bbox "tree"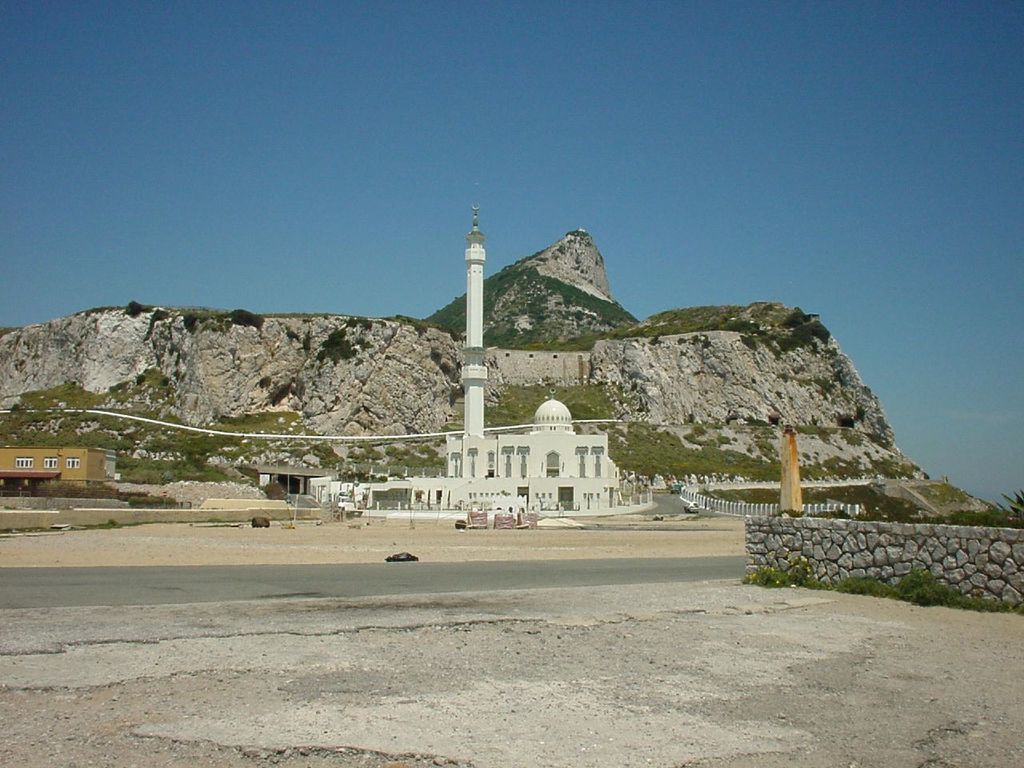
(x1=122, y1=298, x2=156, y2=318)
